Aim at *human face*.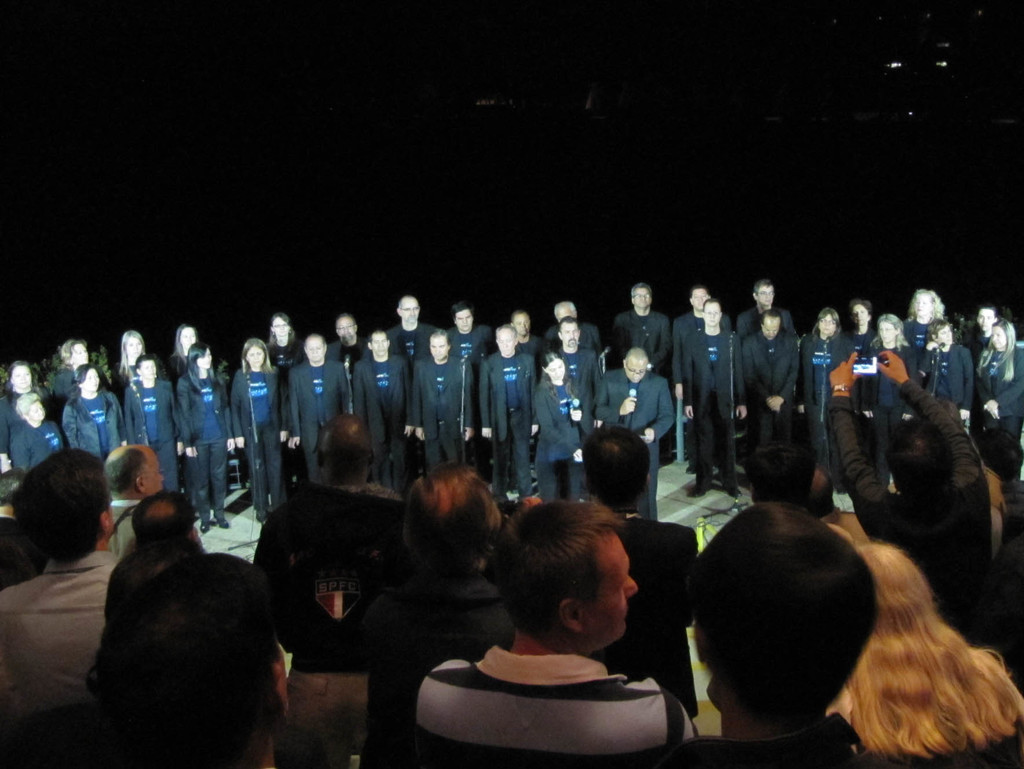
Aimed at [x1=335, y1=315, x2=357, y2=344].
